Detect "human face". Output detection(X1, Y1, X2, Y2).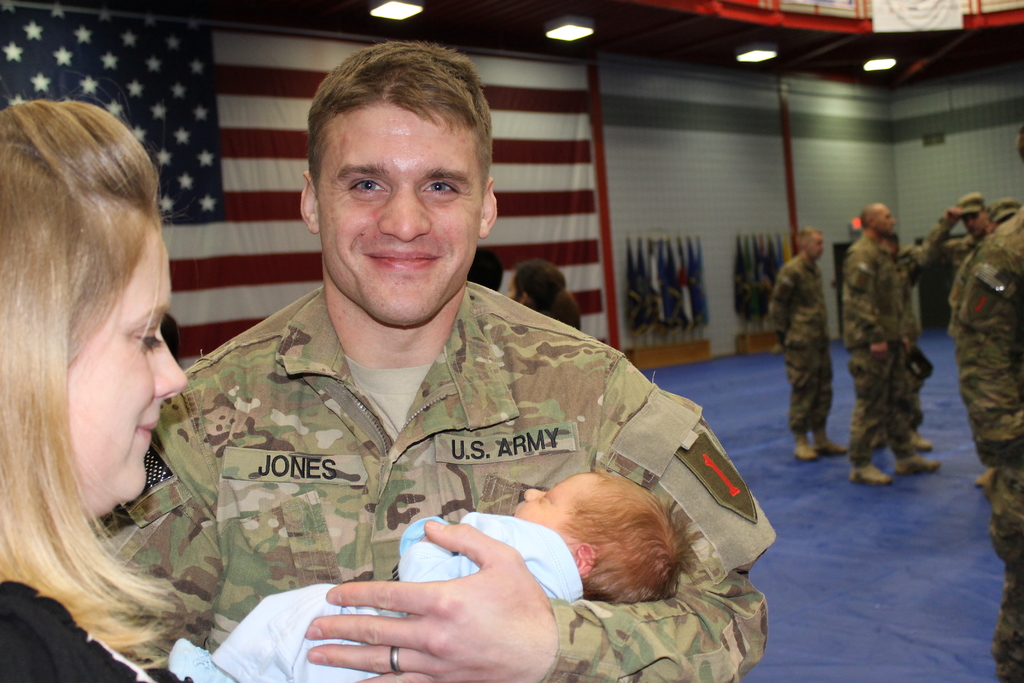
detection(65, 222, 189, 498).
